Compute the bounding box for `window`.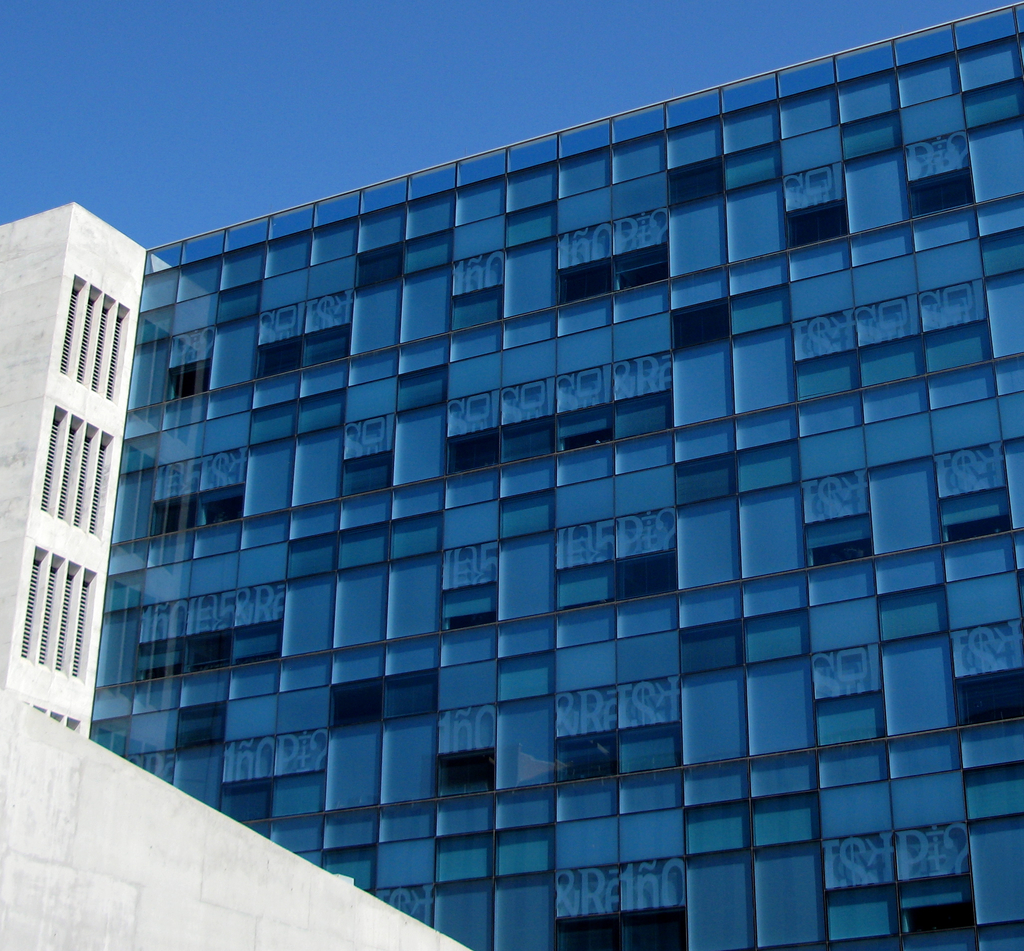
944,485,1018,547.
